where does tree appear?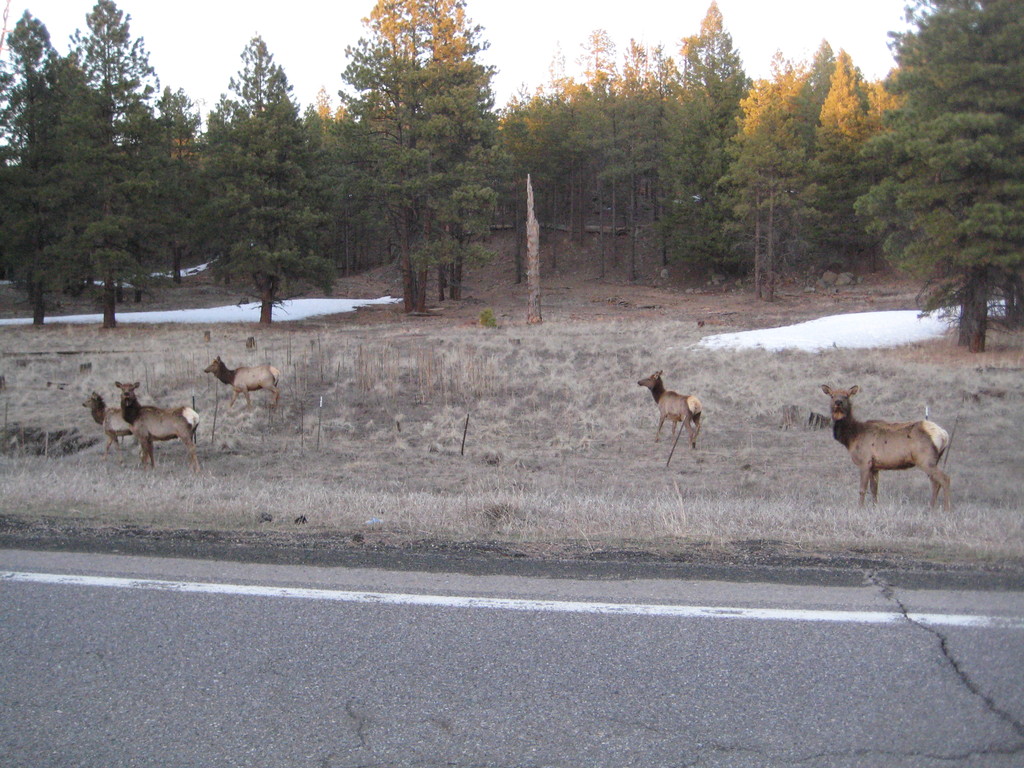
Appears at bbox=[315, 22, 511, 295].
